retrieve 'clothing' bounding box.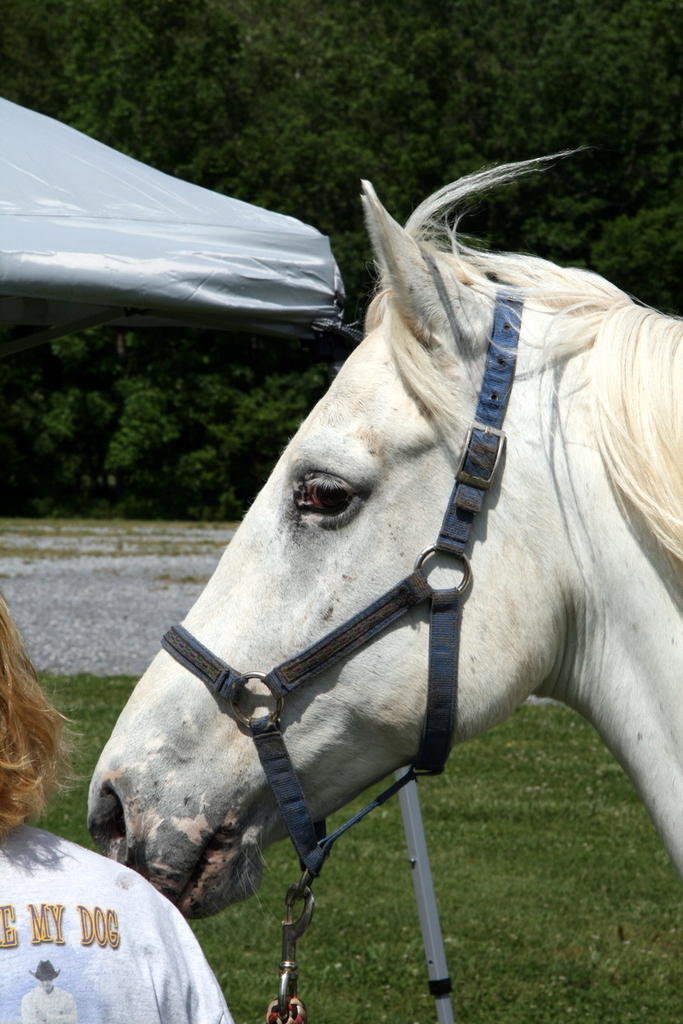
Bounding box: l=0, t=829, r=229, b=1023.
